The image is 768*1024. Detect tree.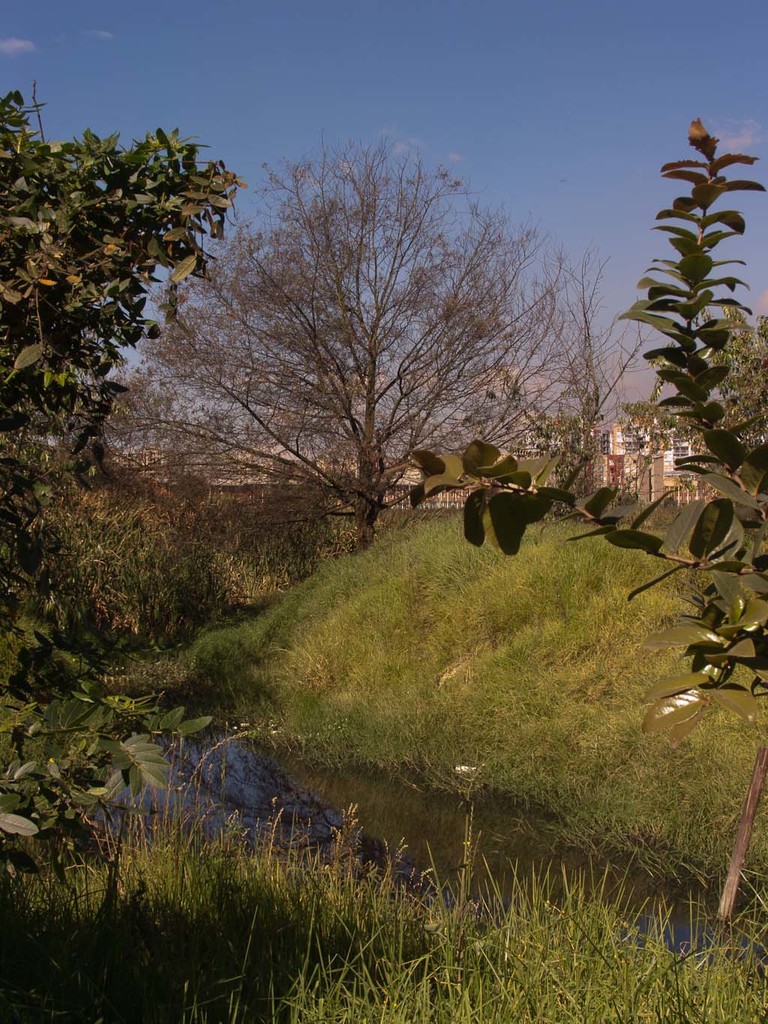
Detection: select_region(0, 87, 230, 891).
